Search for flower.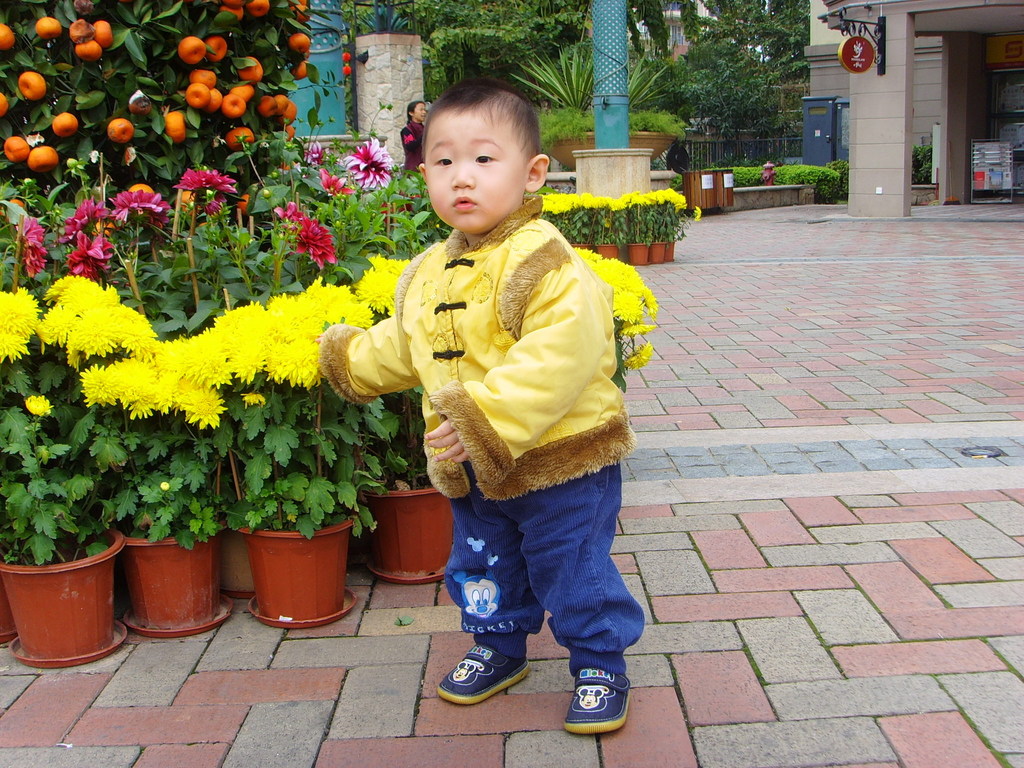
Found at (317, 169, 354, 198).
